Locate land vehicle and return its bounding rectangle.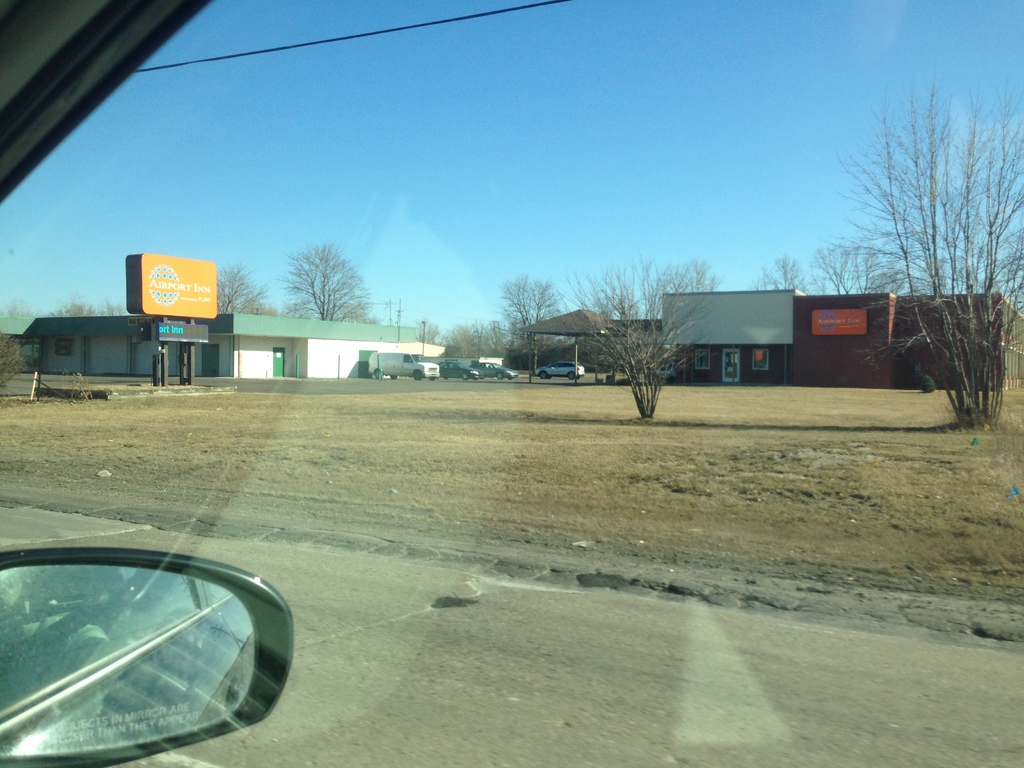
439:362:470:375.
